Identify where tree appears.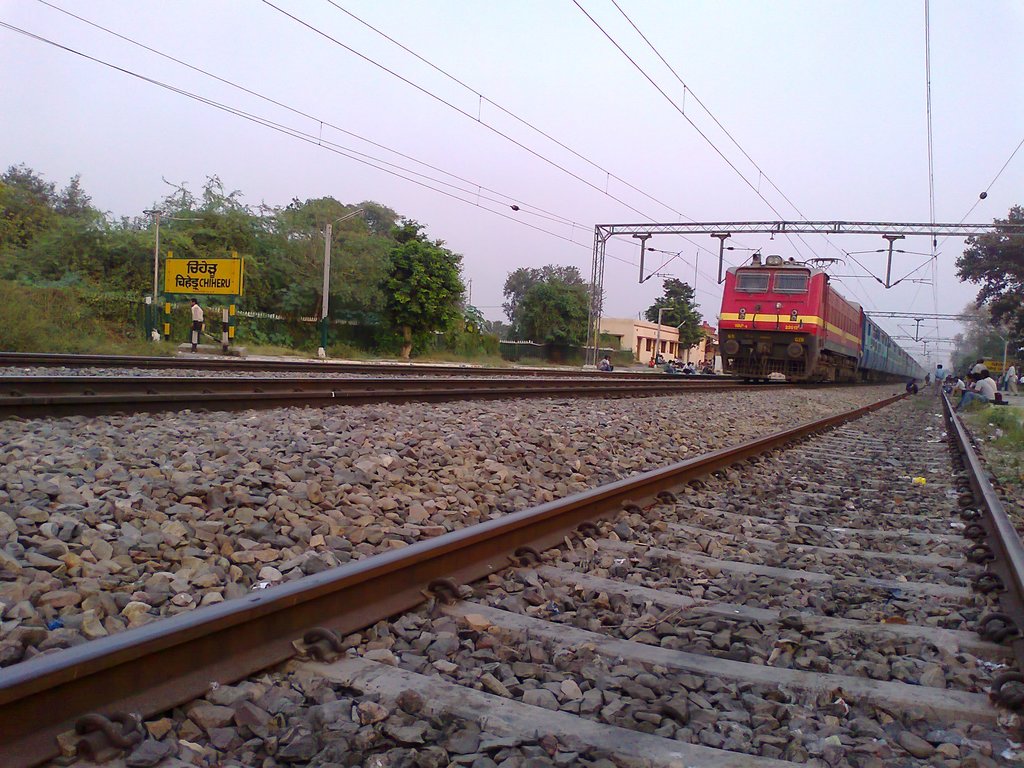
Appears at <region>646, 274, 700, 326</region>.
